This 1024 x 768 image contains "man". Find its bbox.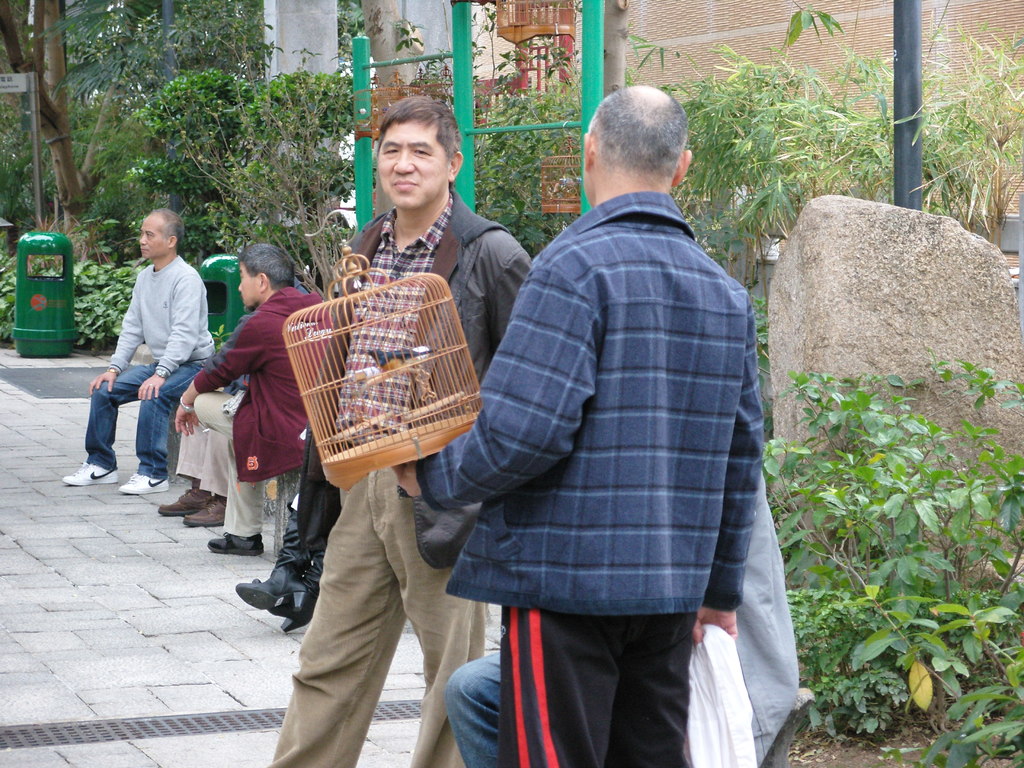
(260,97,533,767).
